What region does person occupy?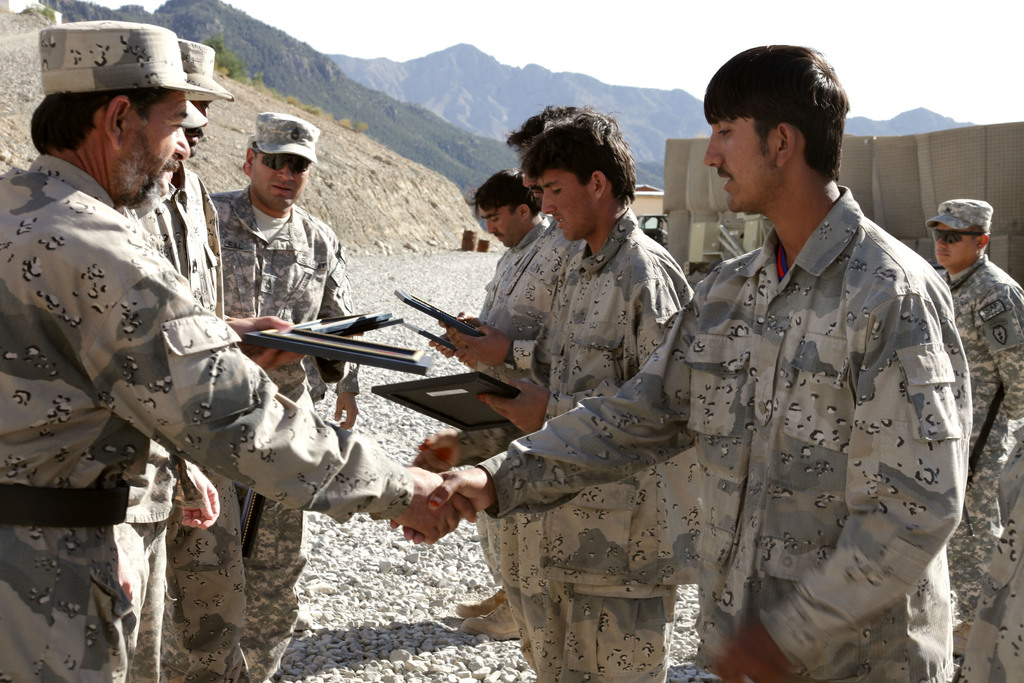
Rect(442, 42, 958, 682).
